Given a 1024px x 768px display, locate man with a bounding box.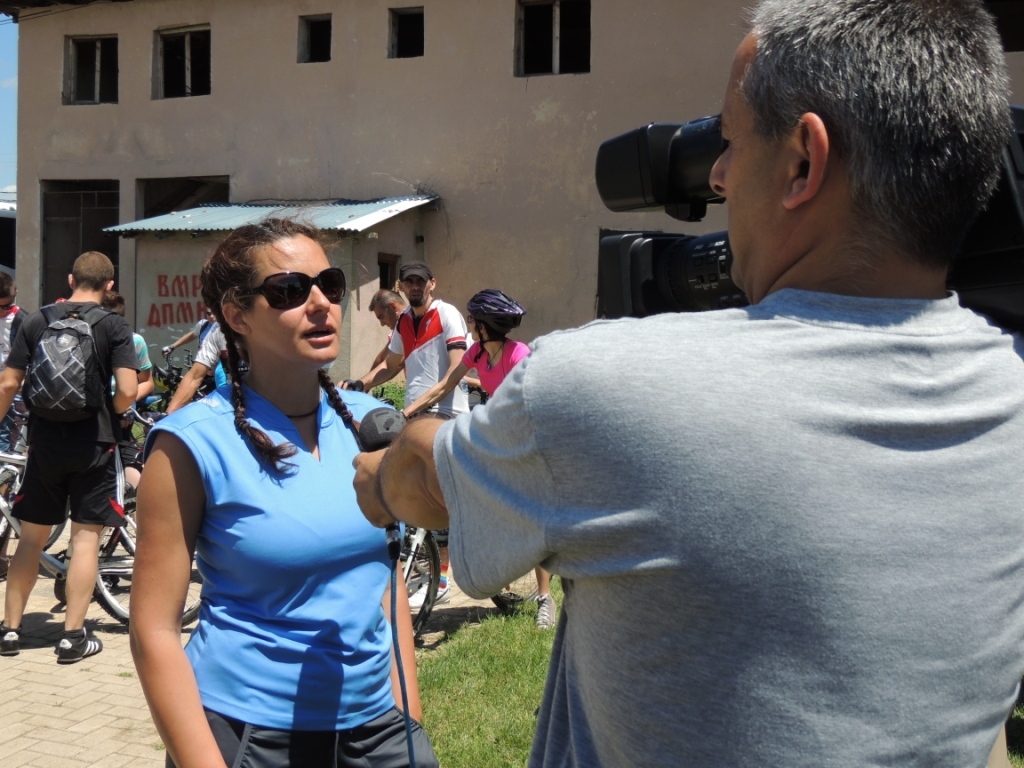
Located: 97 296 156 496.
